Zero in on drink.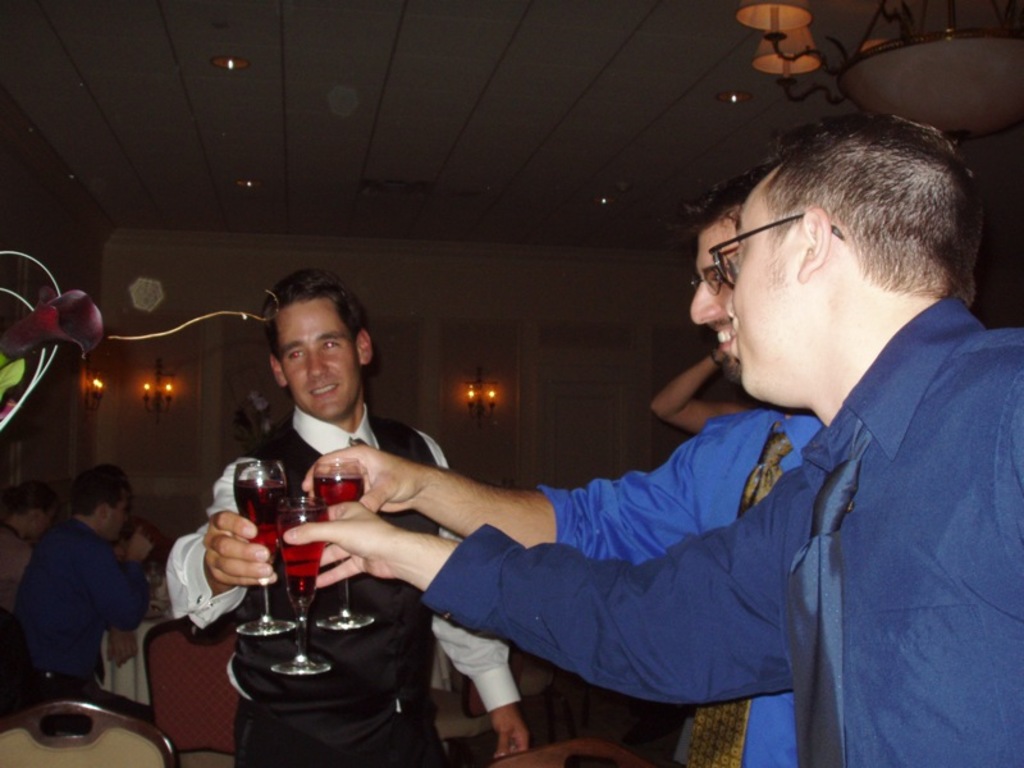
Zeroed in: bbox(274, 499, 335, 612).
